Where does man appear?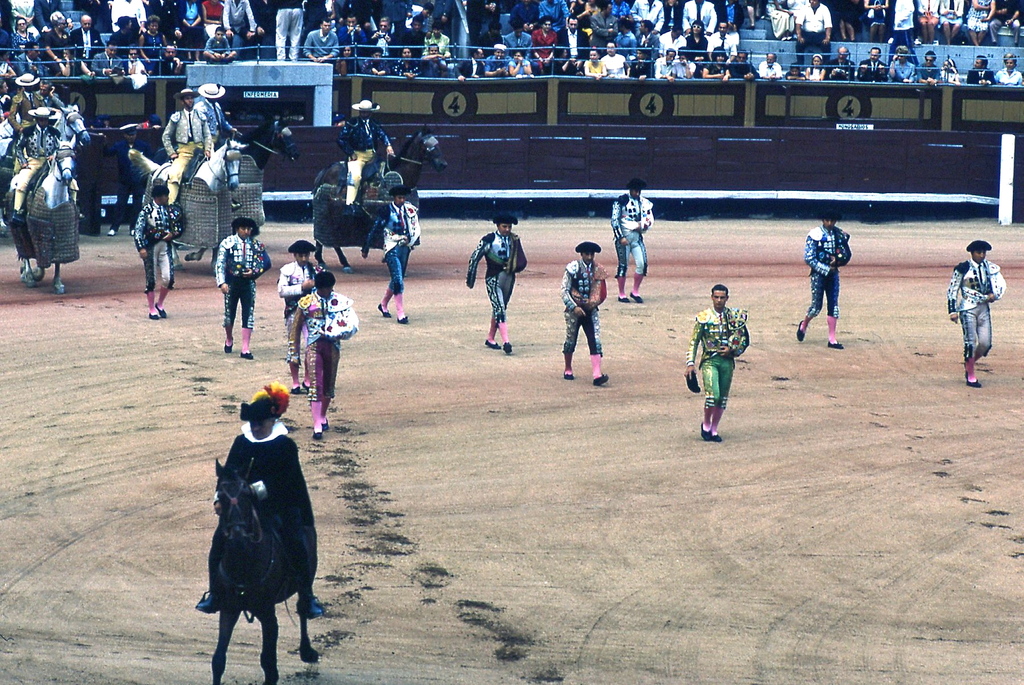
Appears at bbox=(502, 20, 531, 52).
